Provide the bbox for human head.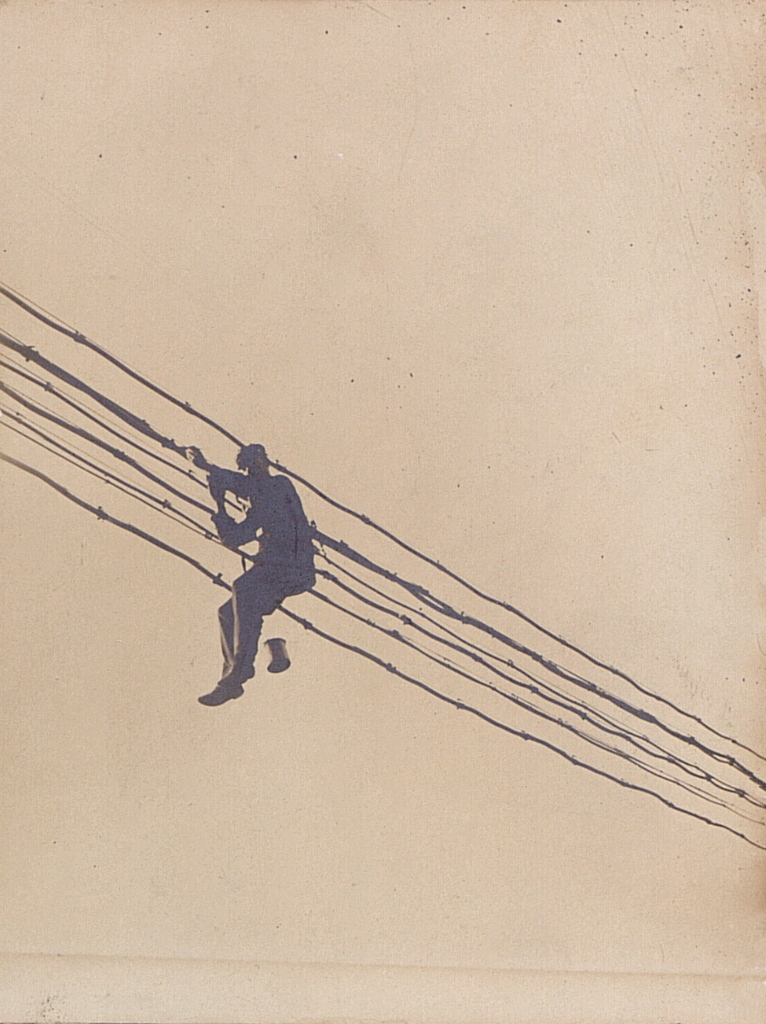
232 441 273 476.
